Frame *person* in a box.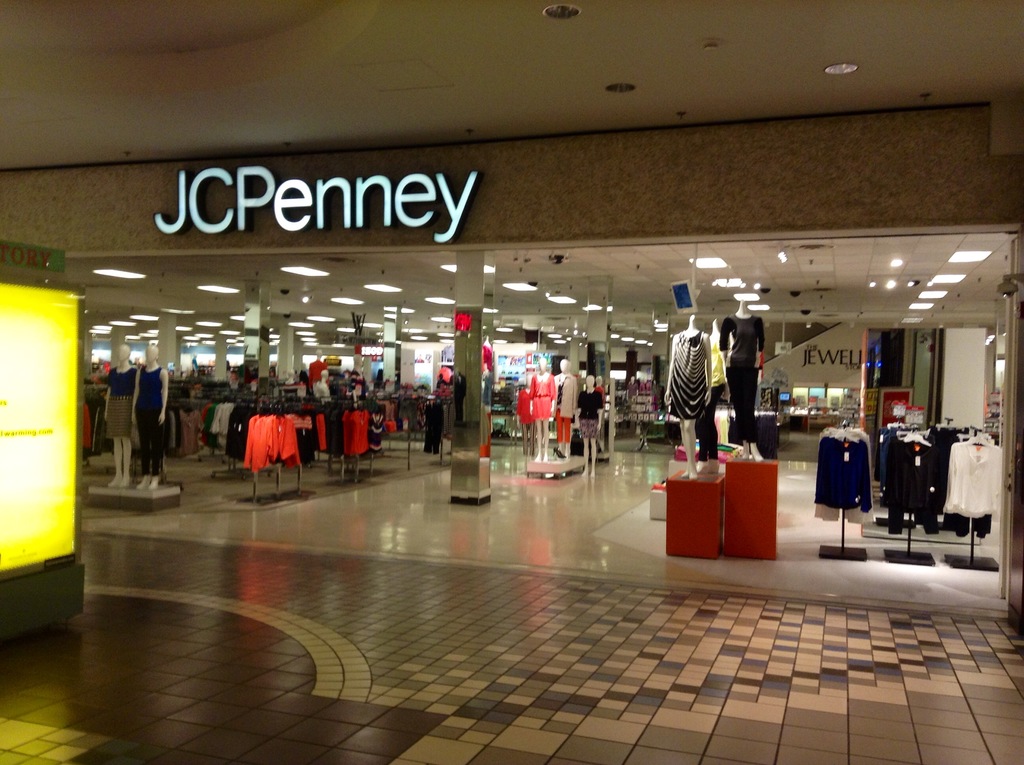
box=[528, 360, 557, 455].
